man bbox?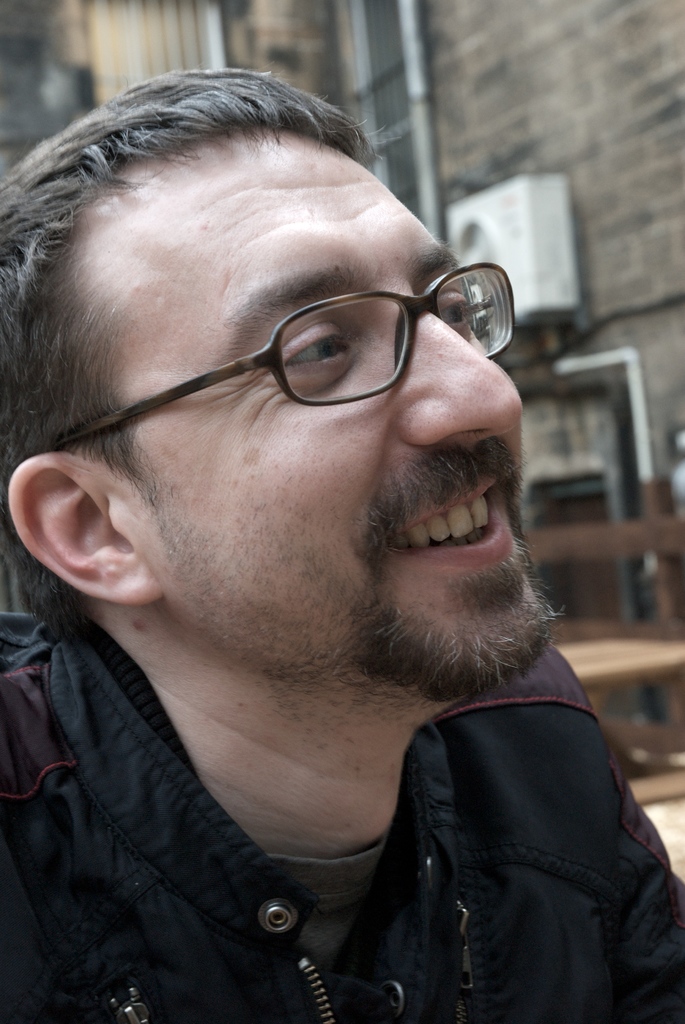
0:63:684:1002
